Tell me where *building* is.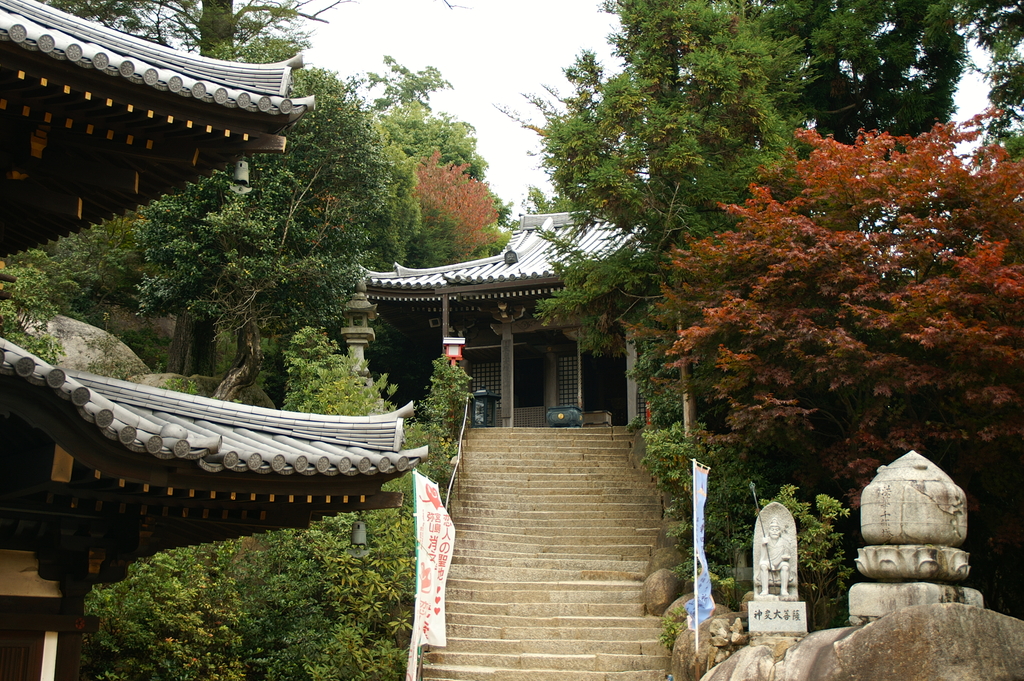
*building* is at <box>0,0,433,680</box>.
